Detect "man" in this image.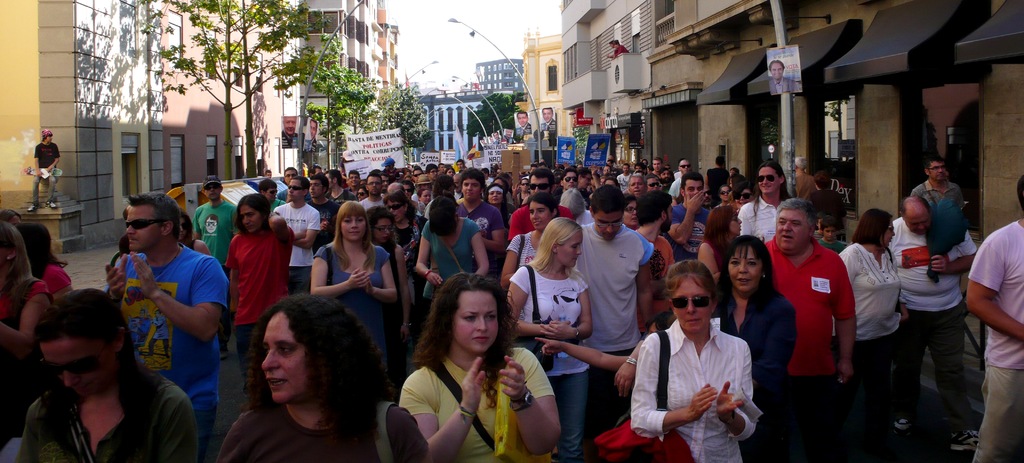
Detection: pyautogui.locateOnScreen(762, 199, 858, 393).
